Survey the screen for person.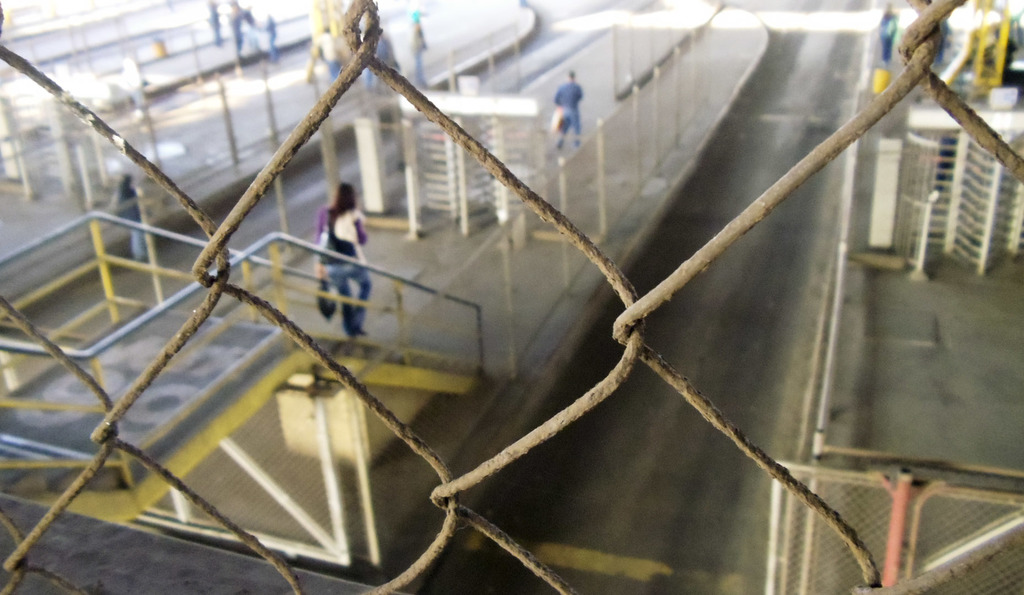
Survey found: 548/67/582/161.
